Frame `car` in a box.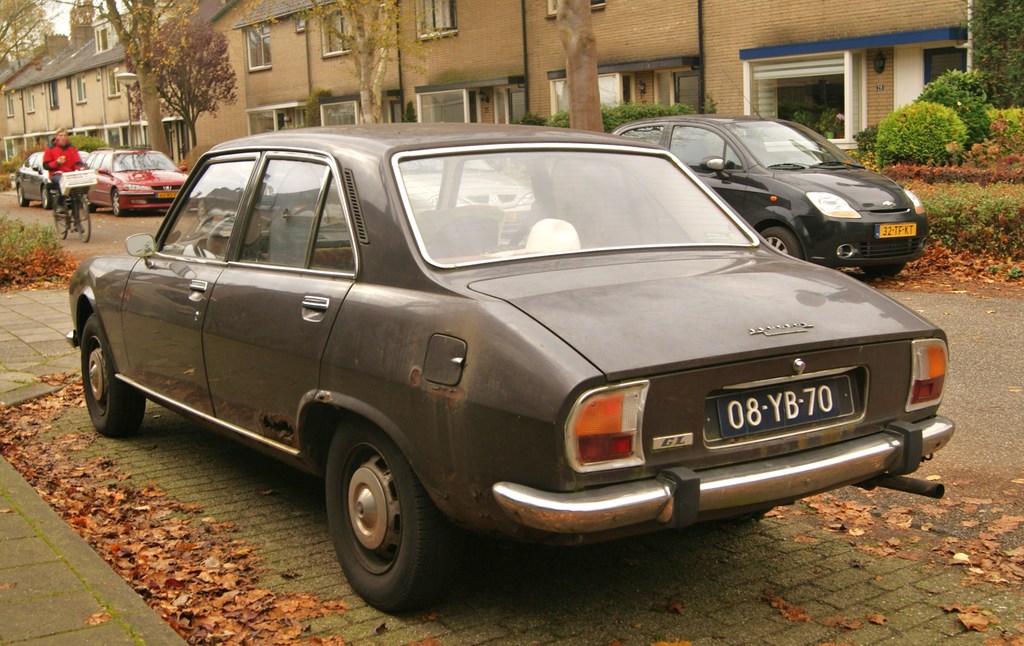
box(17, 151, 52, 208).
